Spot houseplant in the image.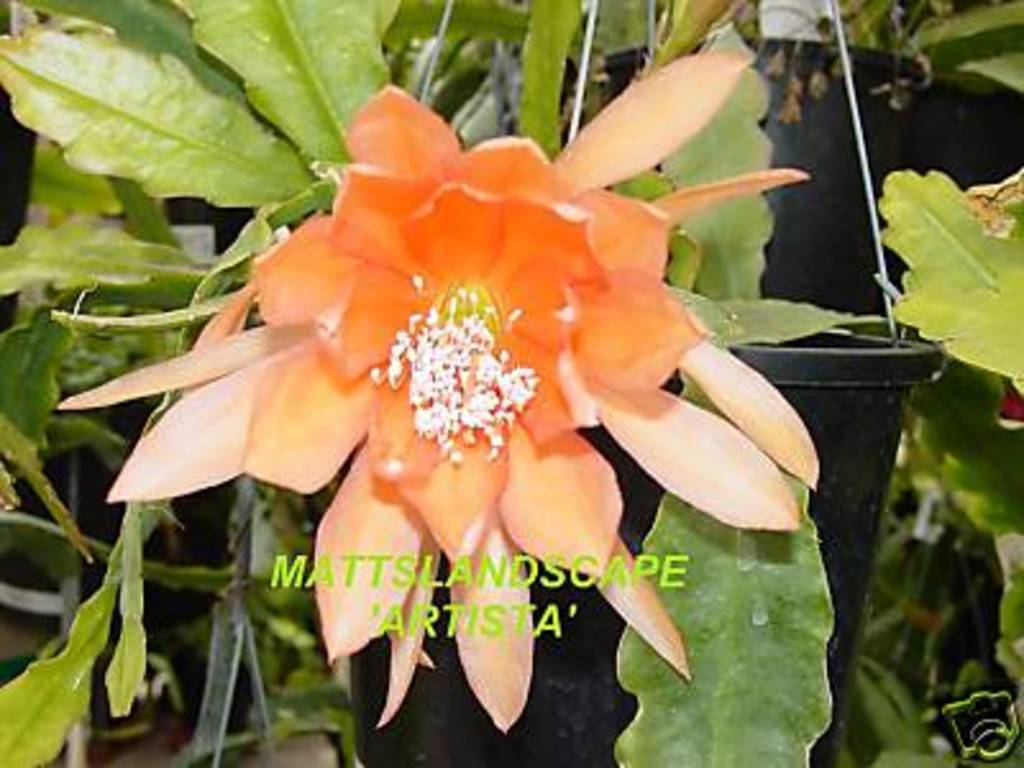
houseplant found at [left=596, top=0, right=1021, bottom=312].
